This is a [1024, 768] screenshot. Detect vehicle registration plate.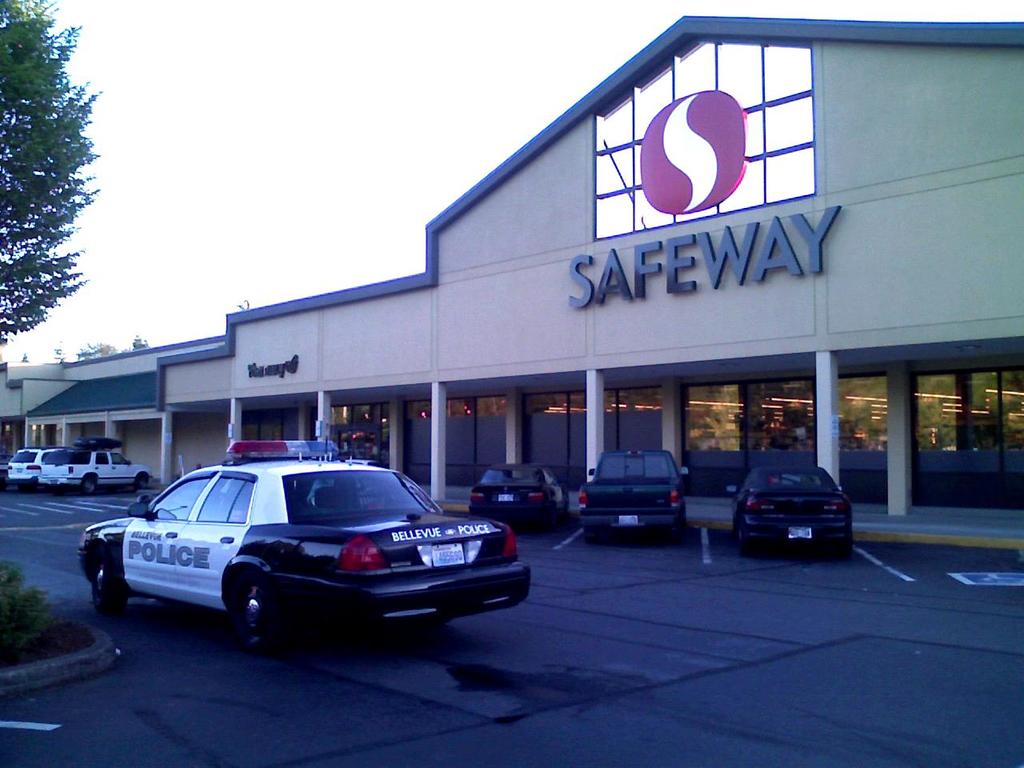
[618, 513, 638, 525].
